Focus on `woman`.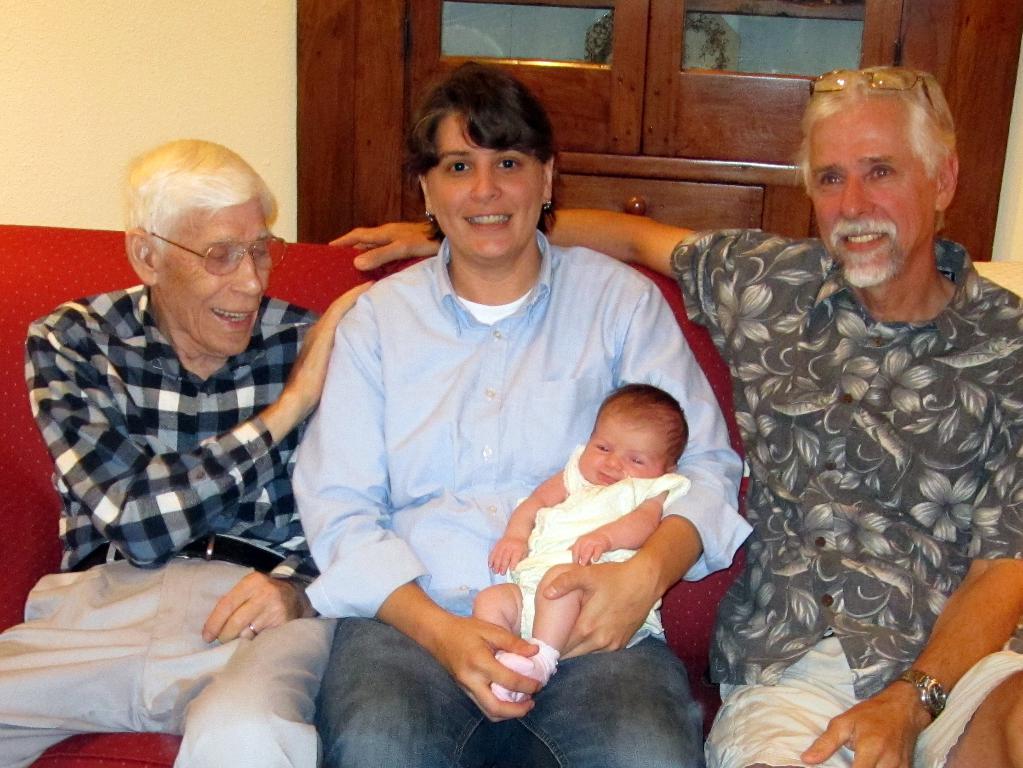
Focused at 284 50 759 767.
